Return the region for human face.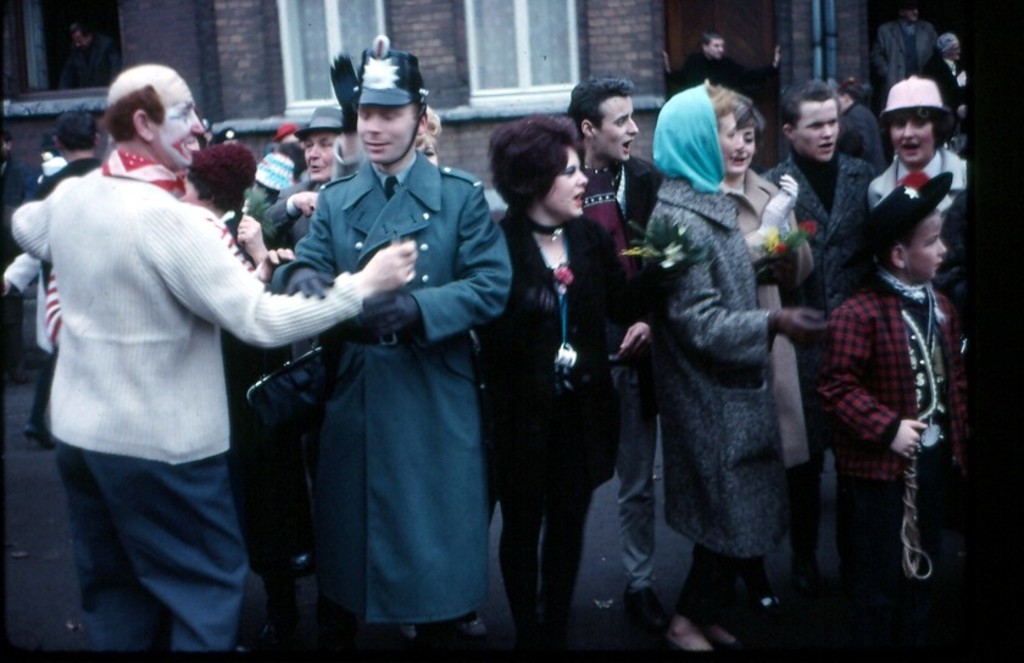
{"x1": 306, "y1": 128, "x2": 338, "y2": 185}.
